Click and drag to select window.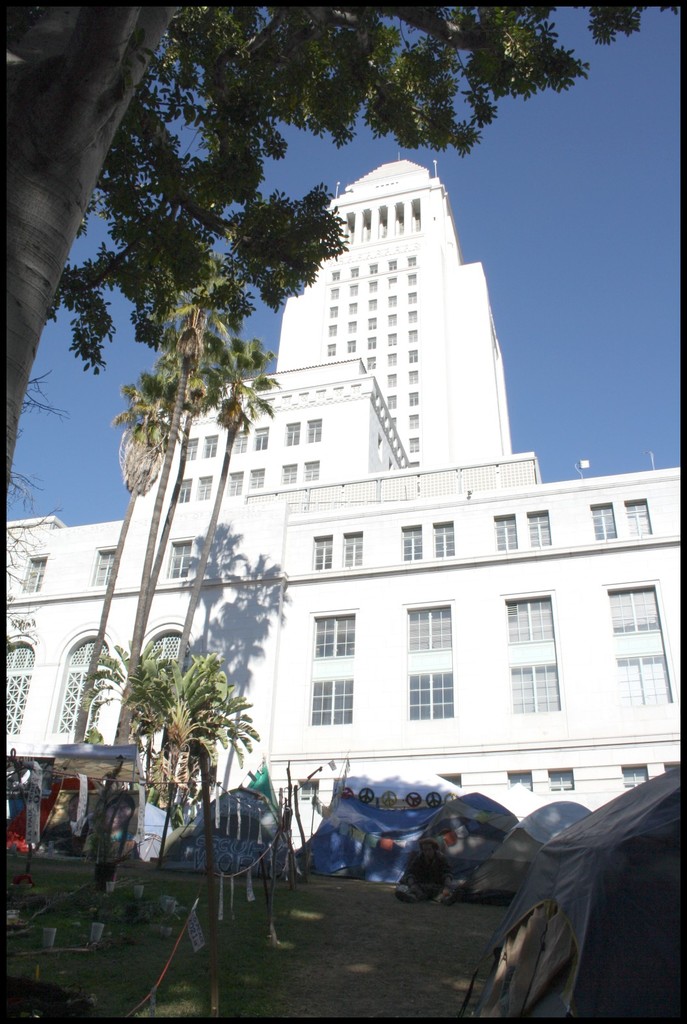
Selection: x1=385 y1=352 x2=396 y2=365.
